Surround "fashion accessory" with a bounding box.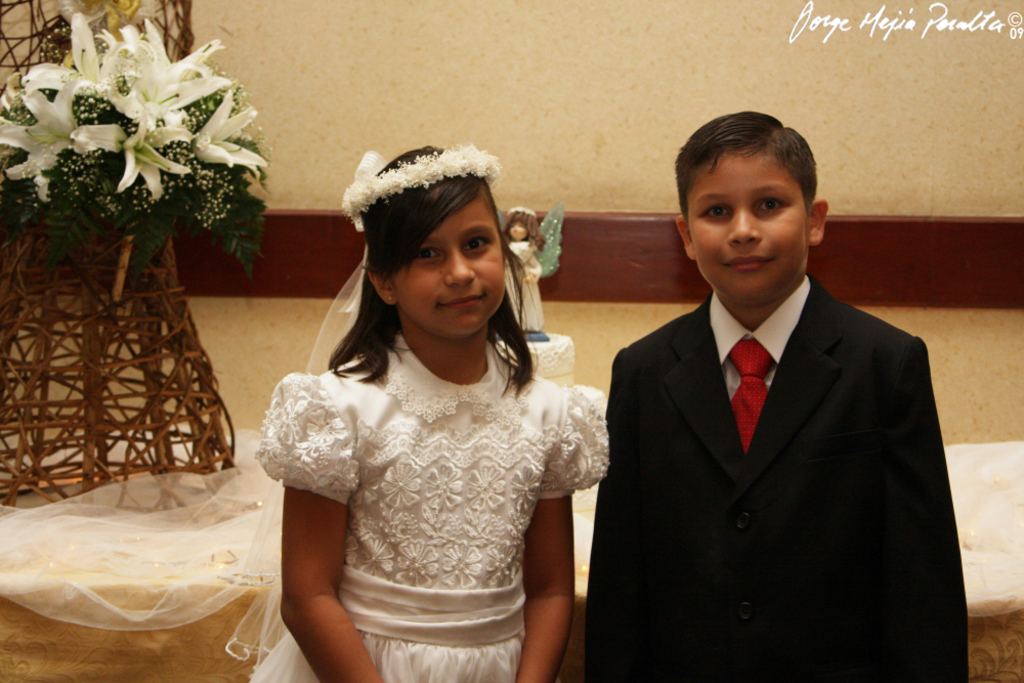
x1=731, y1=336, x2=775, y2=452.
